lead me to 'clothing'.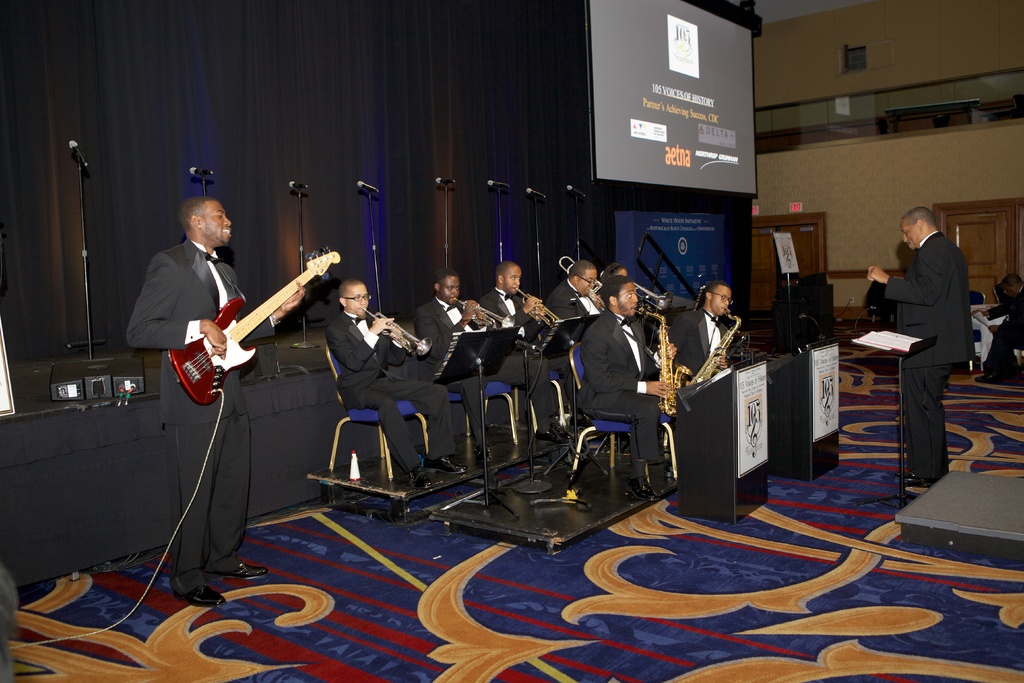
Lead to [x1=133, y1=234, x2=279, y2=599].
